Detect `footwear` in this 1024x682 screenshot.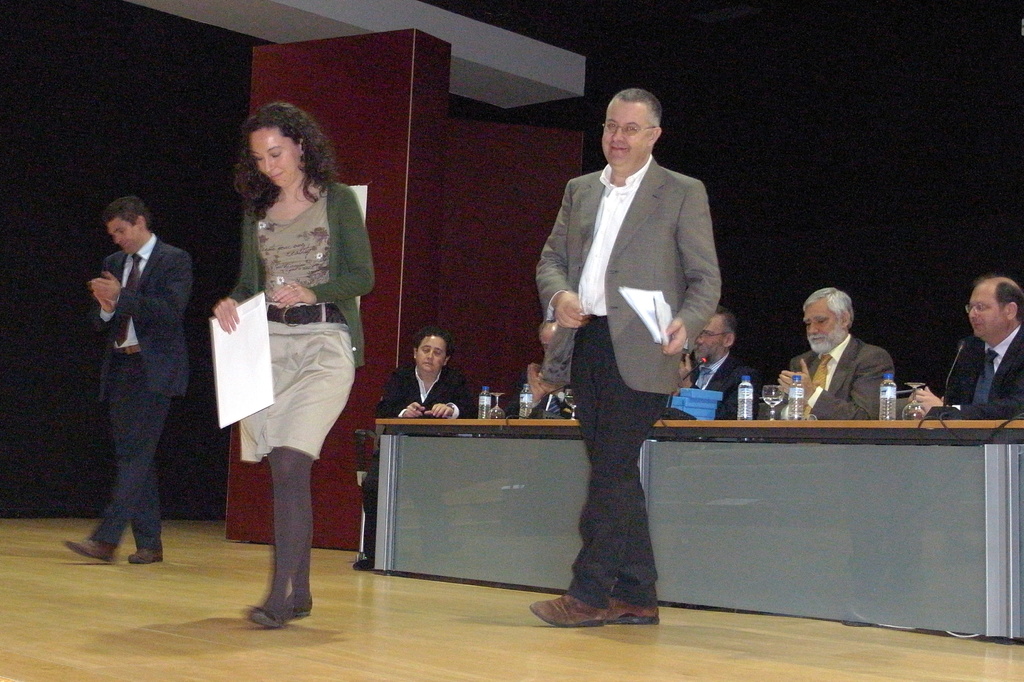
Detection: (525, 591, 610, 629).
